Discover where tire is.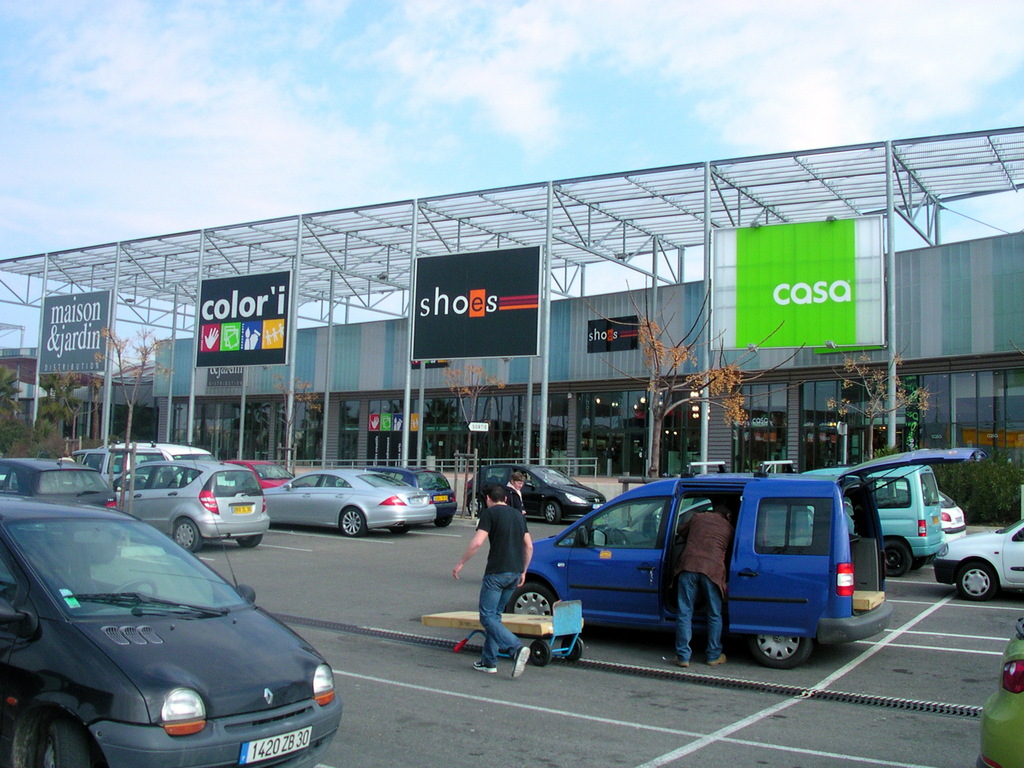
Discovered at 559, 636, 583, 659.
